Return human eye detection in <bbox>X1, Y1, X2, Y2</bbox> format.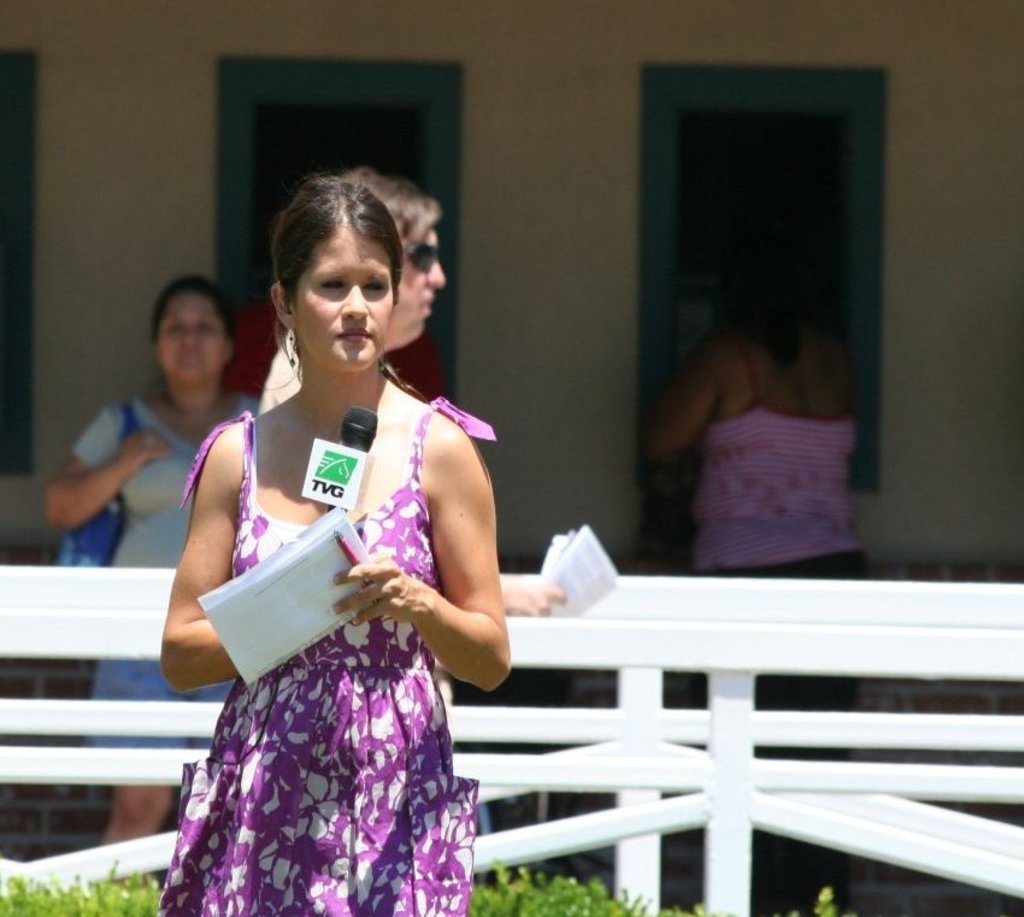
<bbox>193, 319, 216, 334</bbox>.
